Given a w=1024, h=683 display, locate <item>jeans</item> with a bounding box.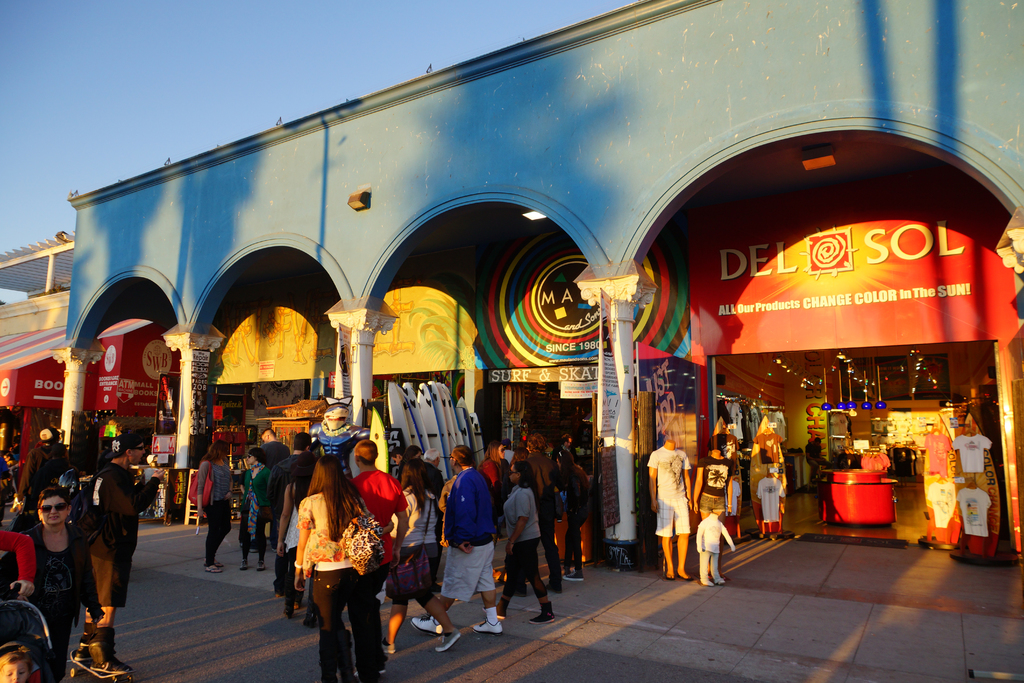
Located: [700,494,725,512].
